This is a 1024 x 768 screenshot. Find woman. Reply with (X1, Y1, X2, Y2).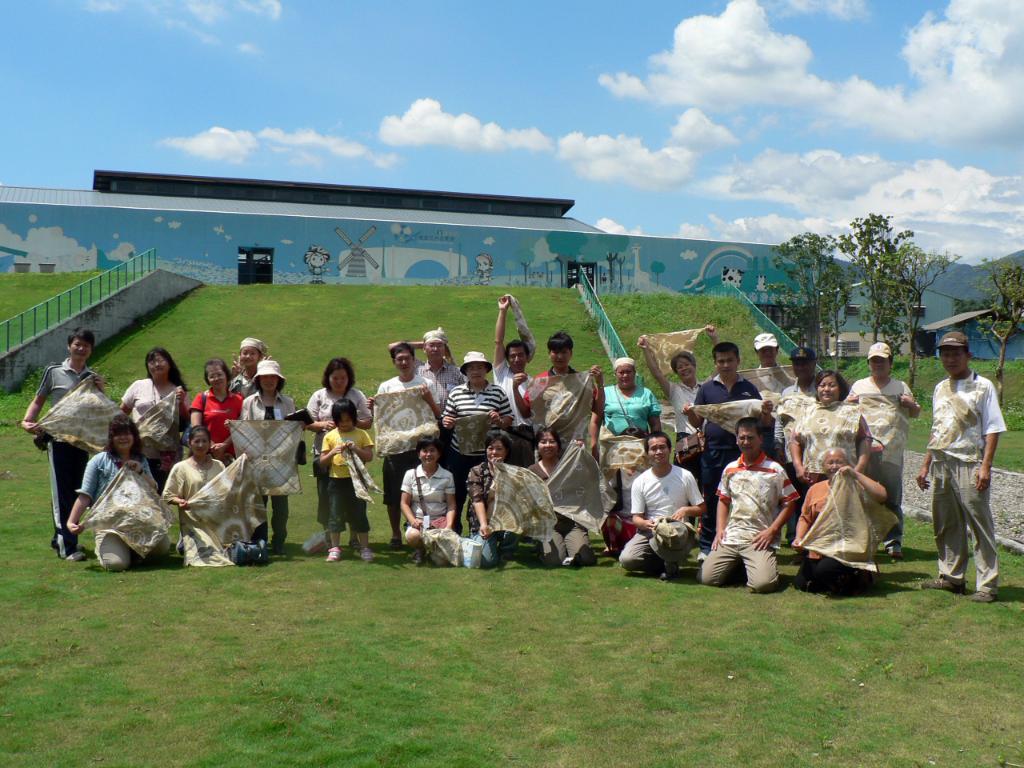
(395, 431, 458, 565).
